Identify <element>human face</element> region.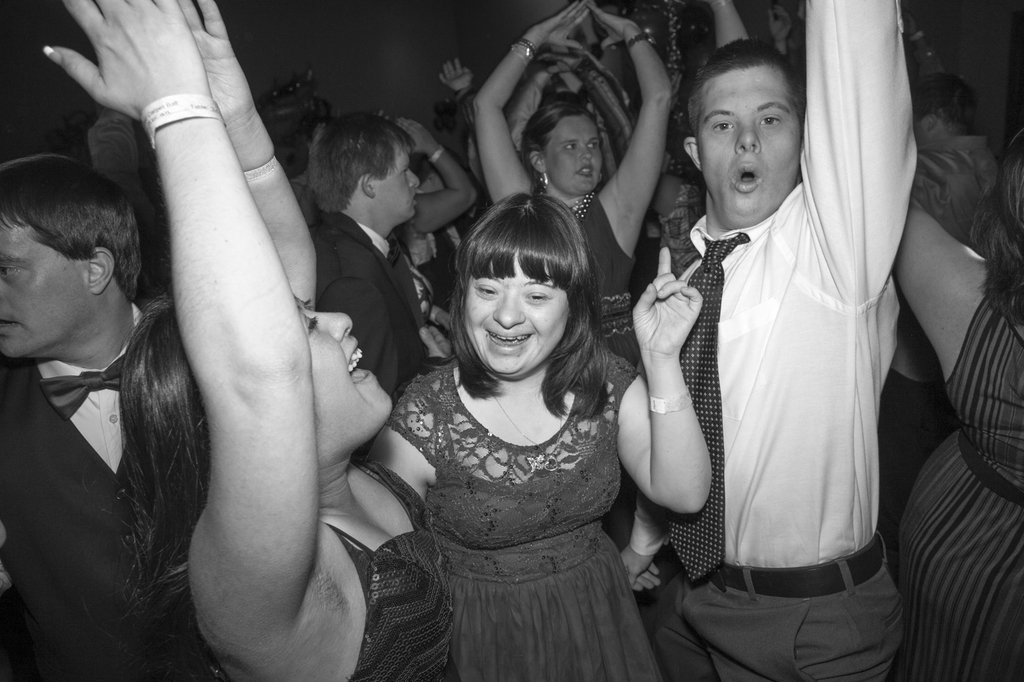
Region: <region>382, 139, 422, 223</region>.
